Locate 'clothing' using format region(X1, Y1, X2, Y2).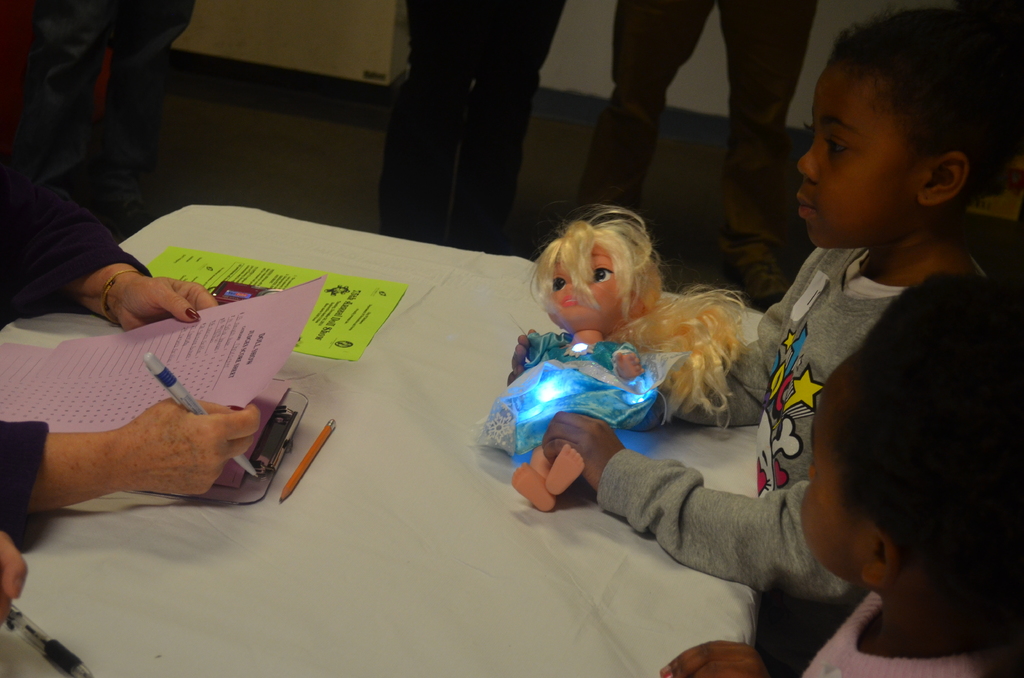
region(572, 0, 820, 268).
